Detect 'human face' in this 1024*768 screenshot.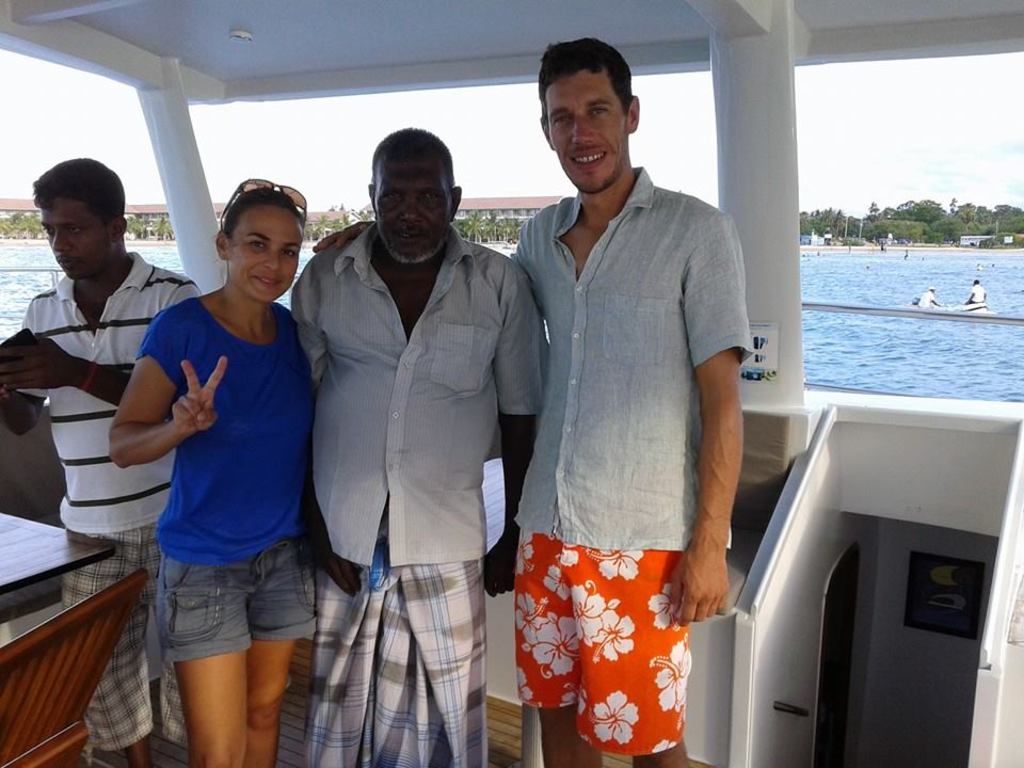
Detection: left=39, top=203, right=109, bottom=279.
